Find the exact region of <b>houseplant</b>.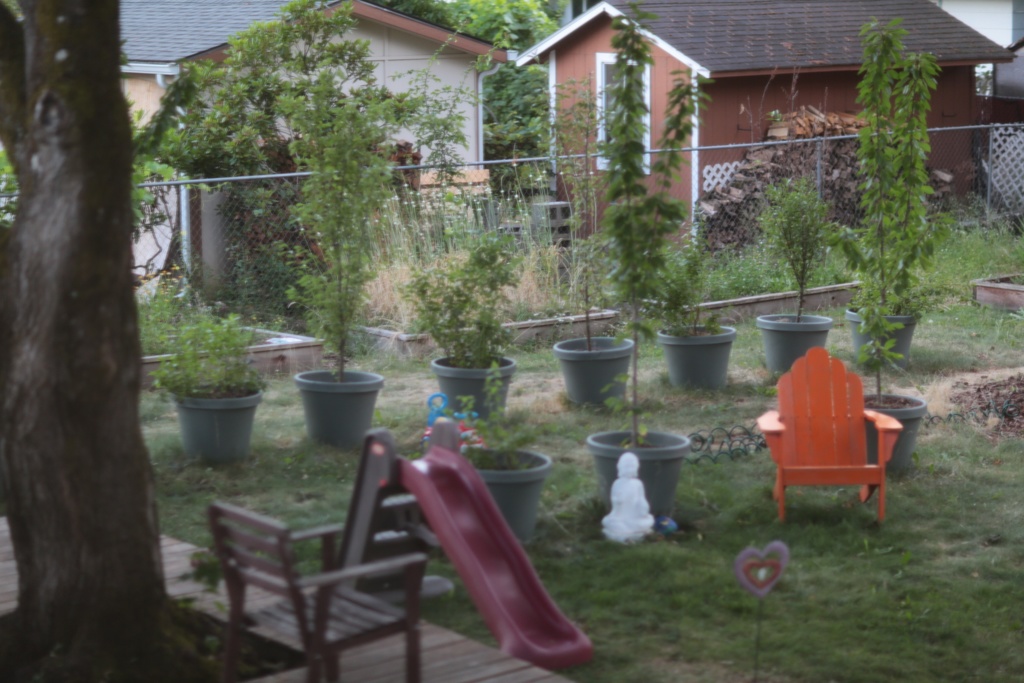
Exact region: x1=147 y1=270 x2=278 y2=466.
